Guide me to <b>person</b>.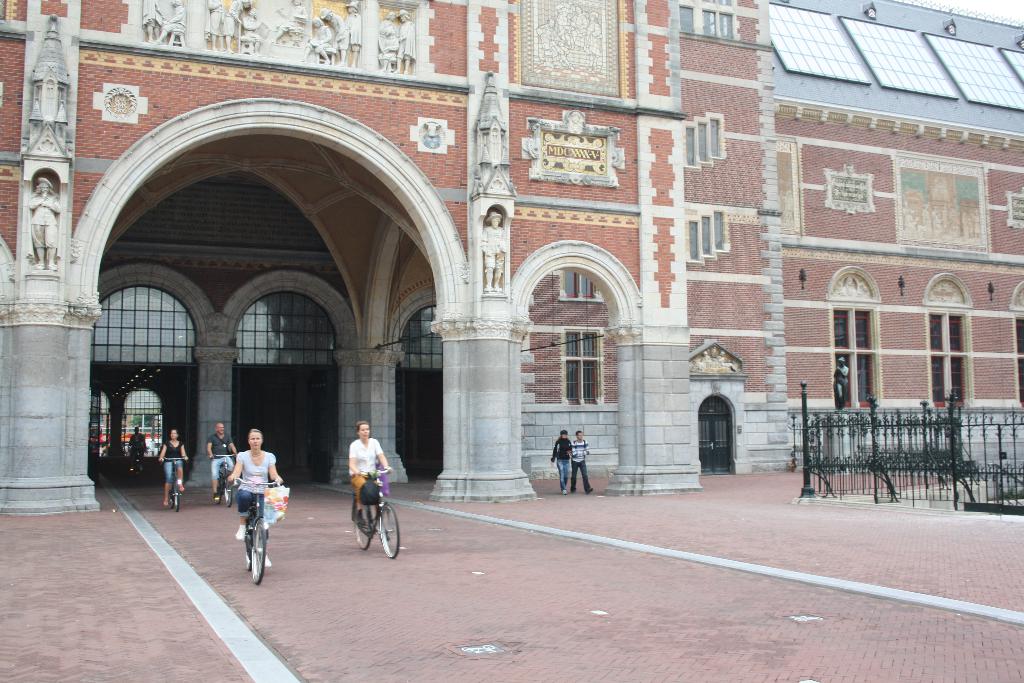
Guidance: 156,428,188,504.
